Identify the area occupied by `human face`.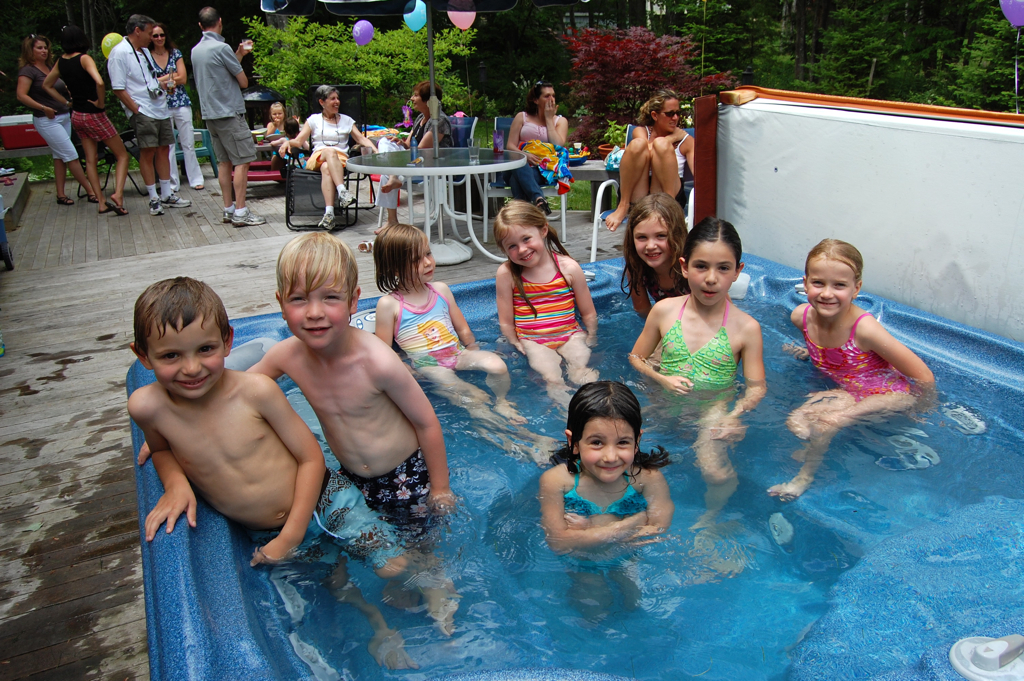
Area: 632,210,668,267.
